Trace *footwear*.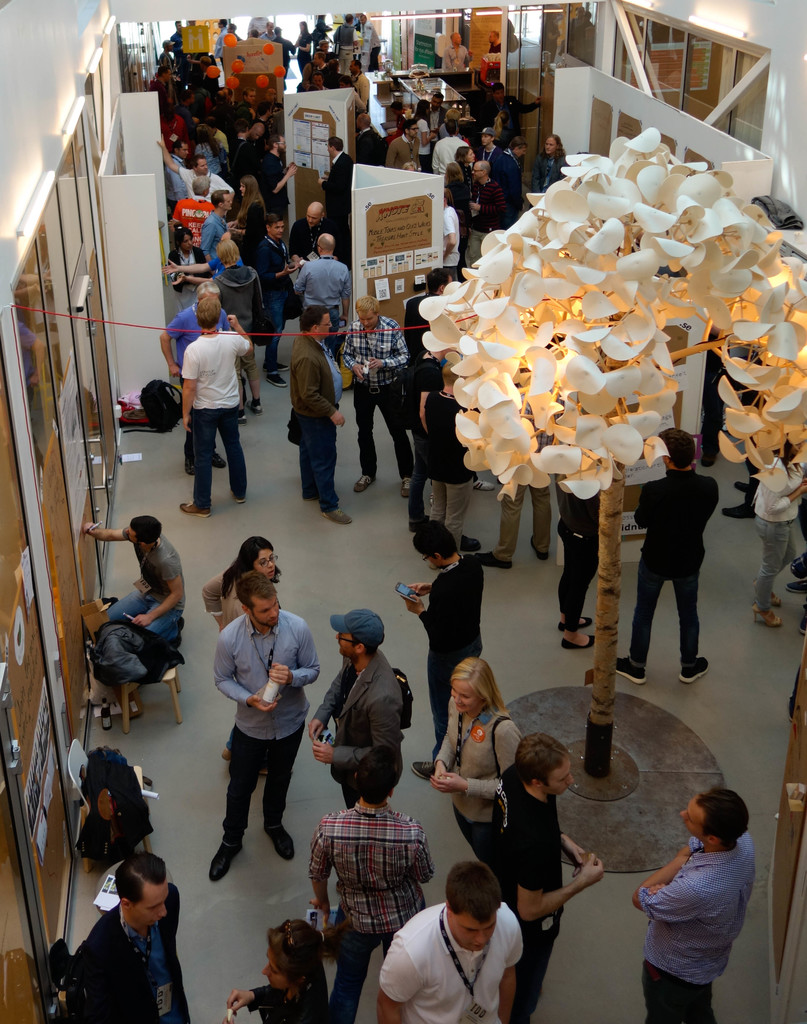
Traced to <bbox>261, 819, 303, 865</bbox>.
